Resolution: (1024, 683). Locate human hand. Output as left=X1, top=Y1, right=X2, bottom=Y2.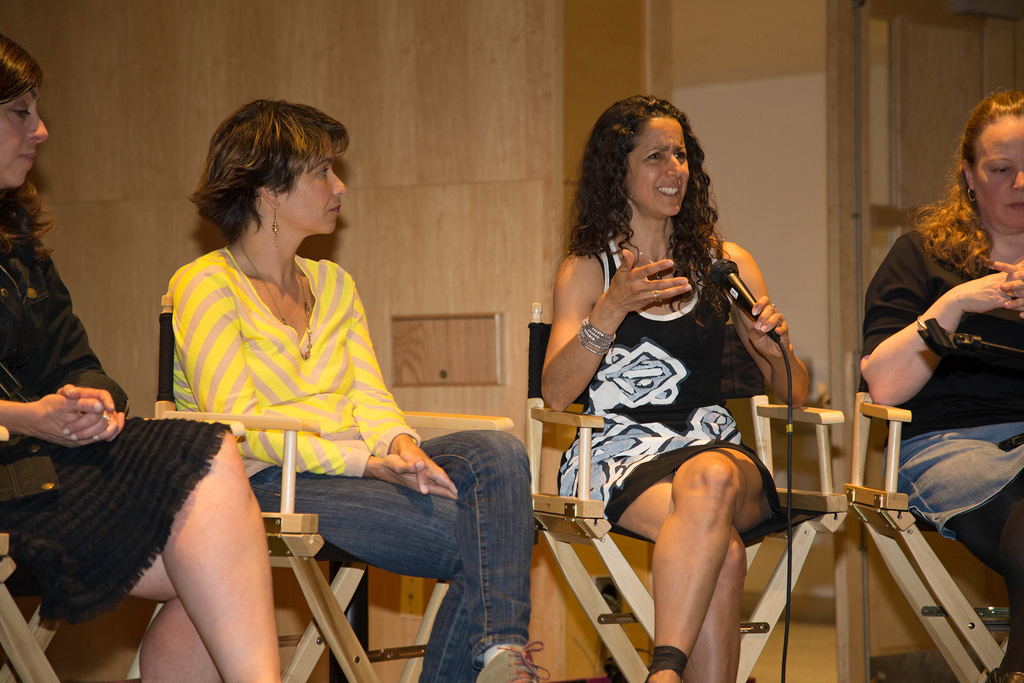
left=739, top=293, right=796, bottom=358.
